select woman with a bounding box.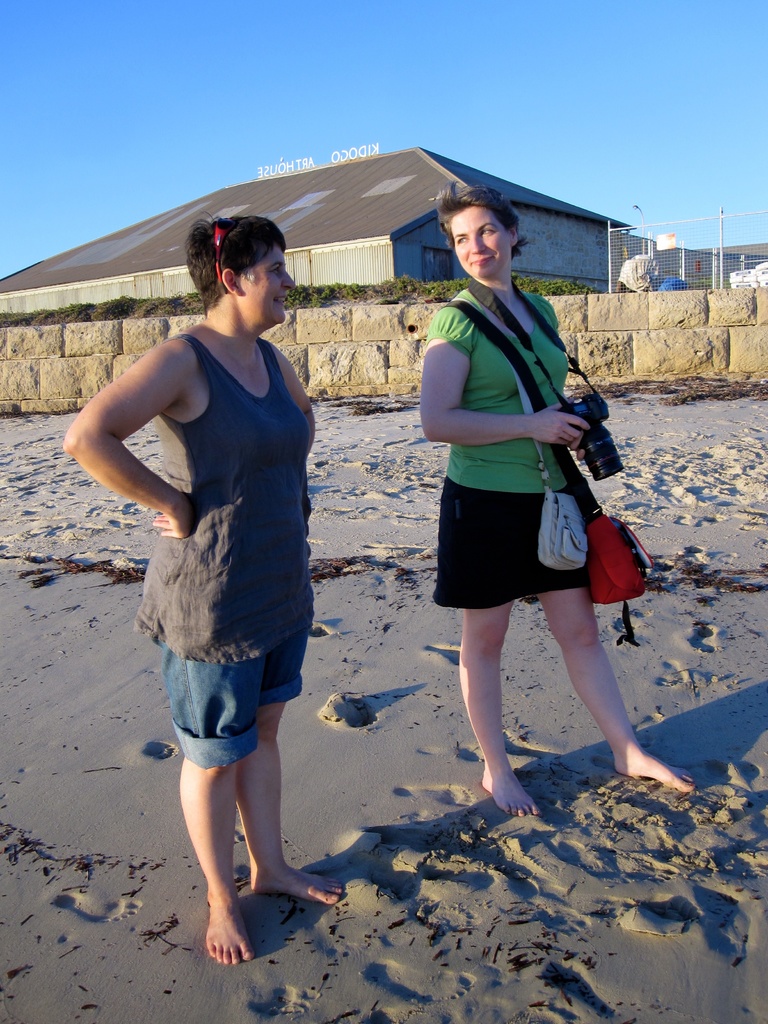
[left=100, top=207, right=337, bottom=900].
